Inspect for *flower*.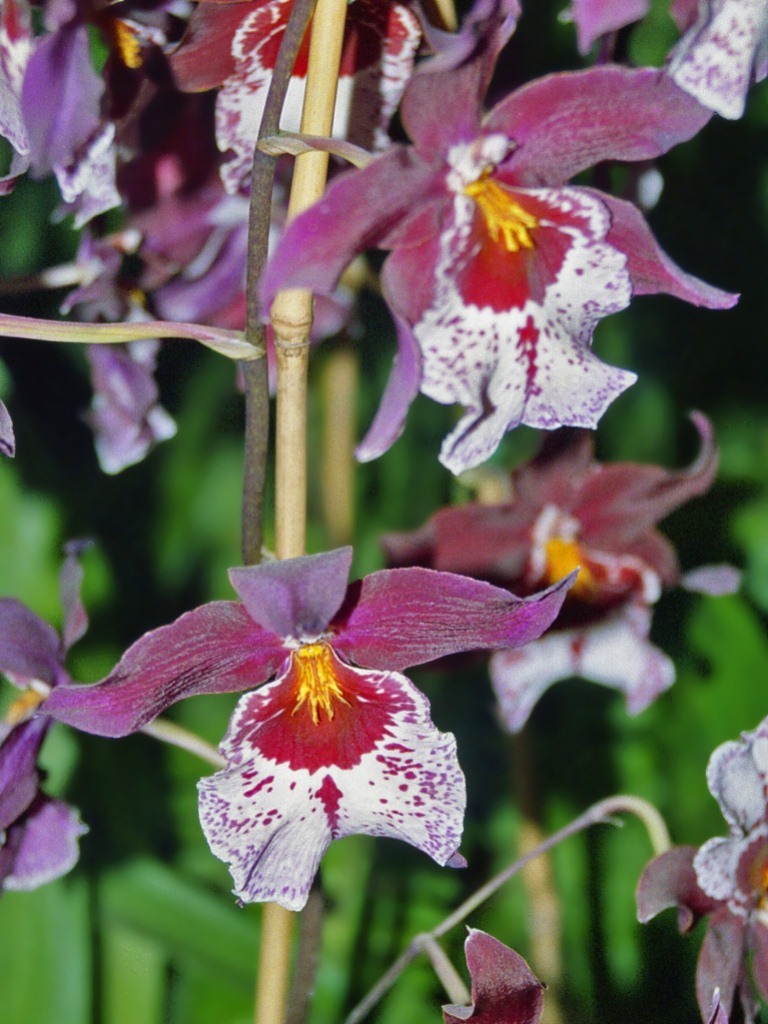
Inspection: select_region(127, 536, 514, 884).
